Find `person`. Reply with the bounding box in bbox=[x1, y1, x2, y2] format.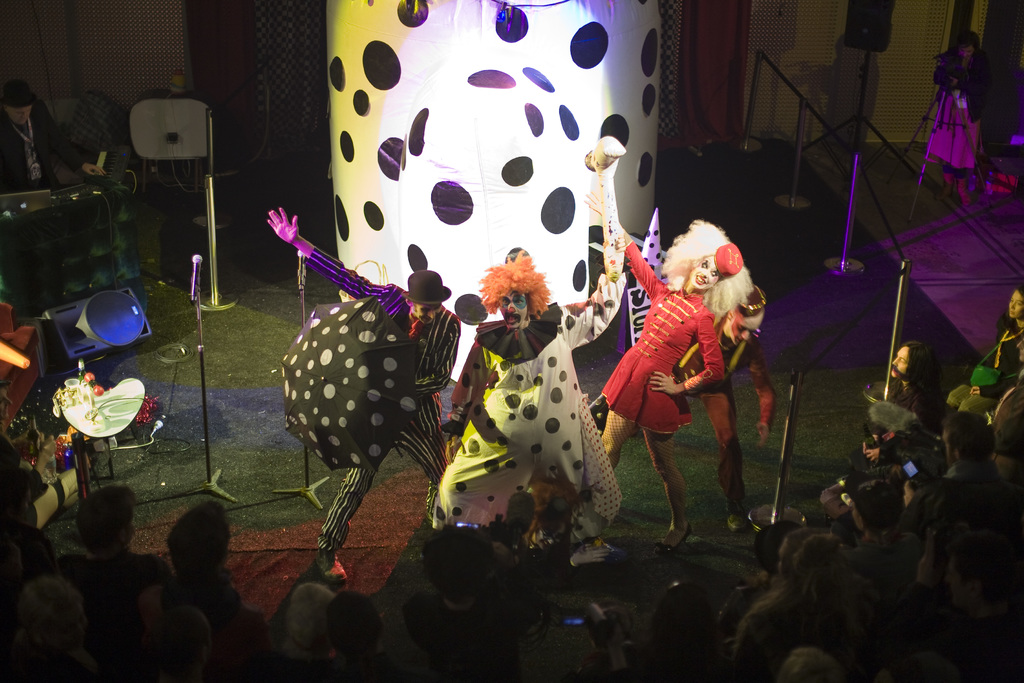
bbox=[433, 151, 621, 532].
